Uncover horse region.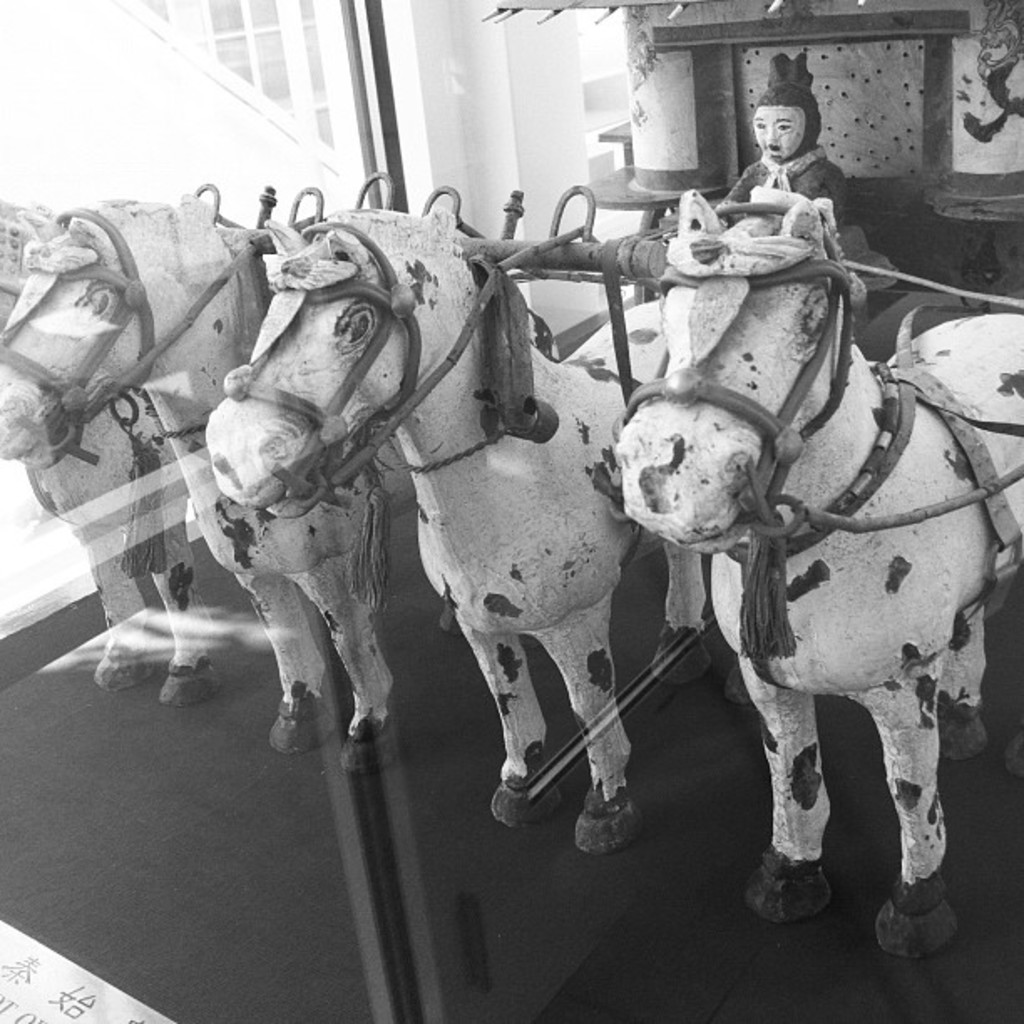
Uncovered: (left=616, top=191, right=1022, bottom=959).
